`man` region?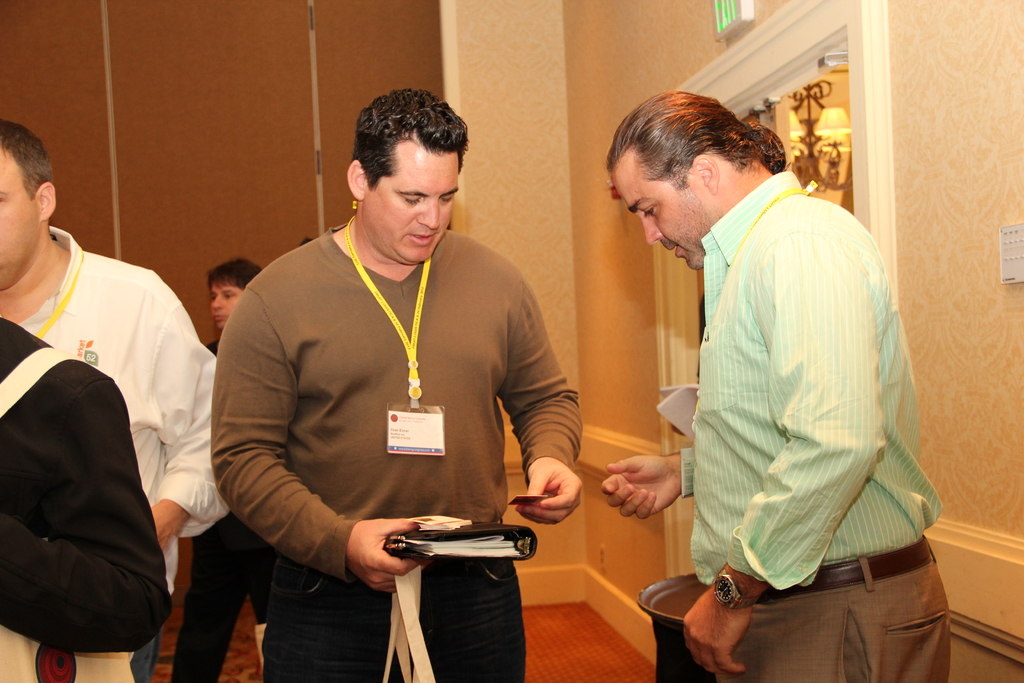
[left=164, top=261, right=269, bottom=682]
